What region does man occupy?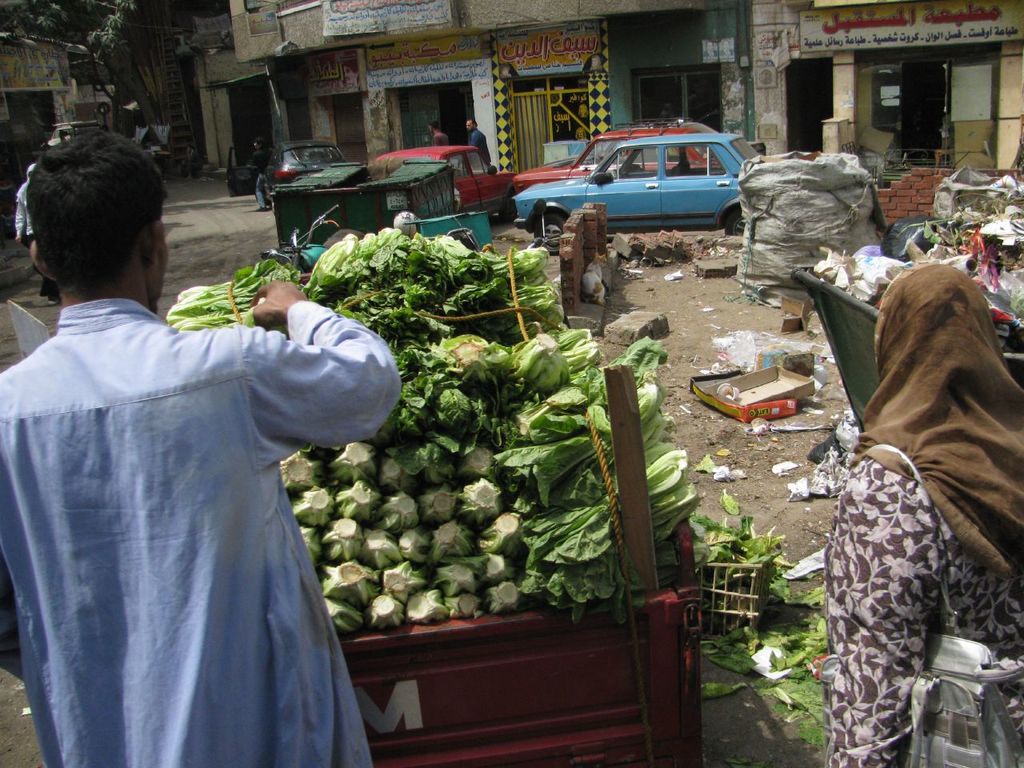
pyautogui.locateOnScreen(0, 186, 414, 754).
